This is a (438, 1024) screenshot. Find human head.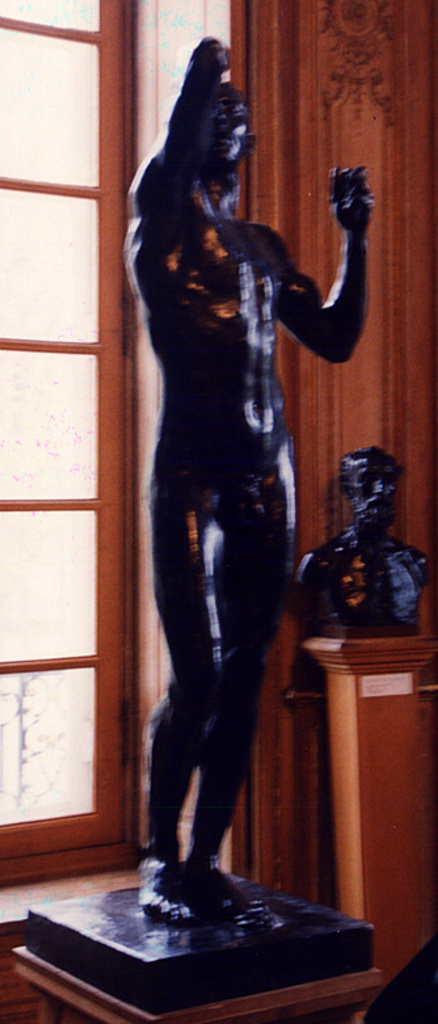
Bounding box: <box>205,83,256,174</box>.
